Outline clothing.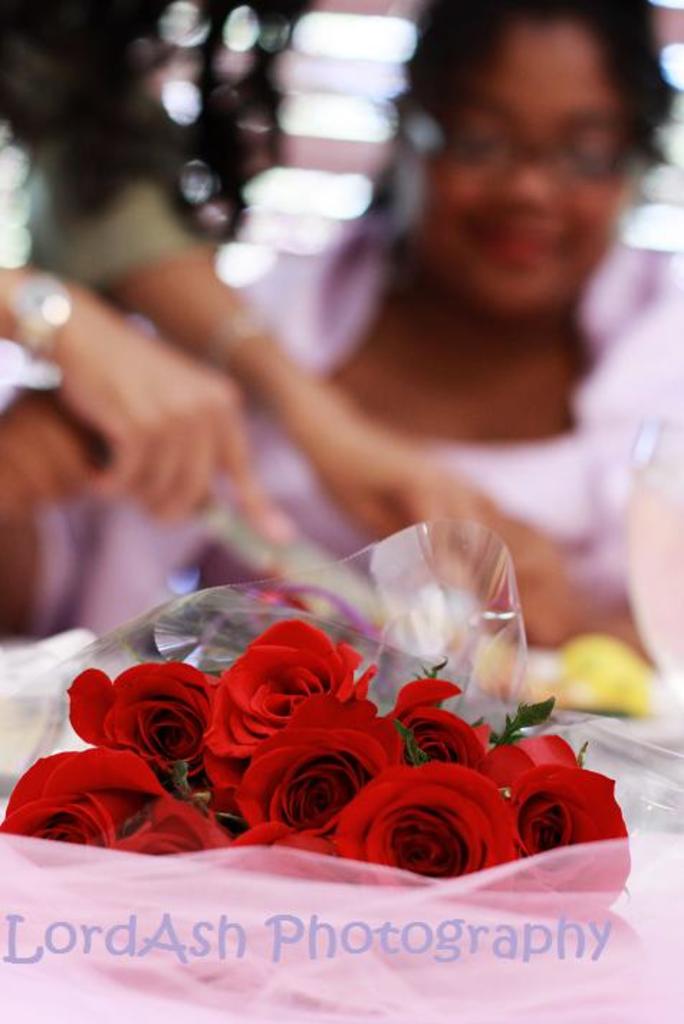
Outline: box=[0, 158, 213, 296].
